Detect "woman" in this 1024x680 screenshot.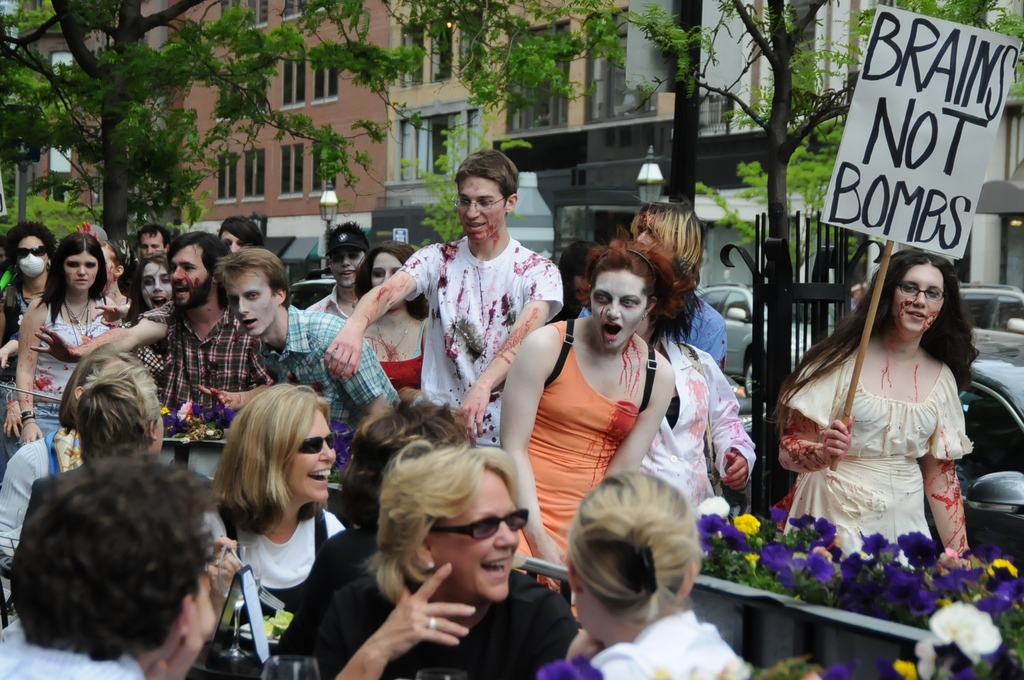
Detection: 620 198 724 380.
